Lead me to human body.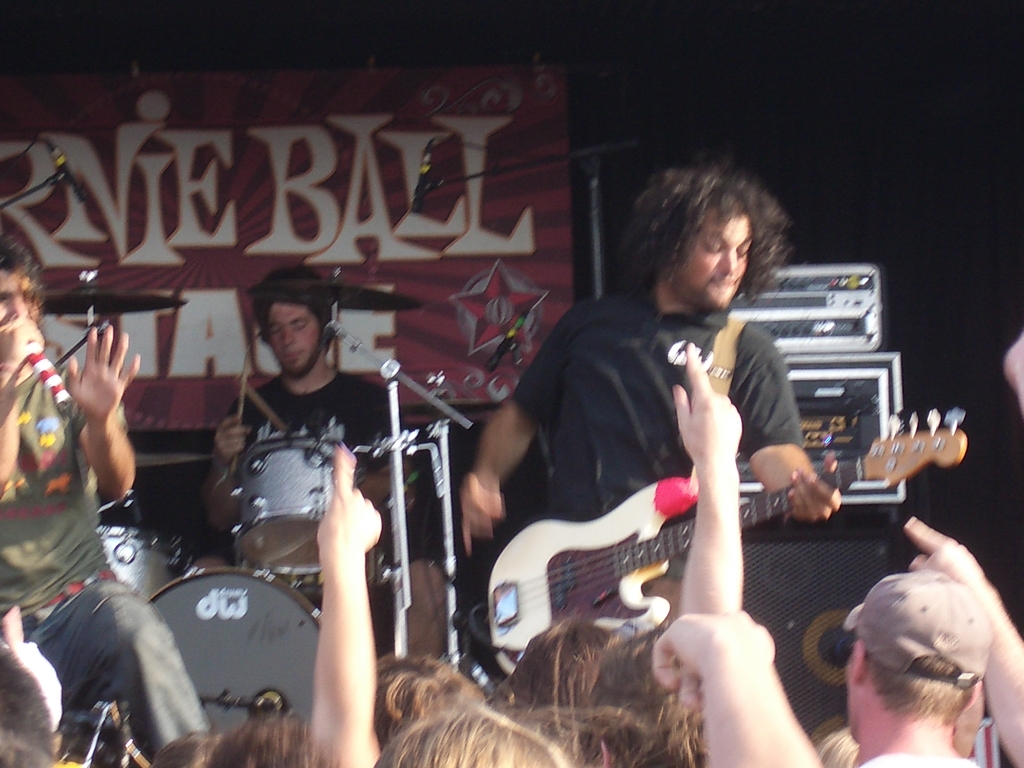
Lead to select_region(460, 134, 845, 555).
